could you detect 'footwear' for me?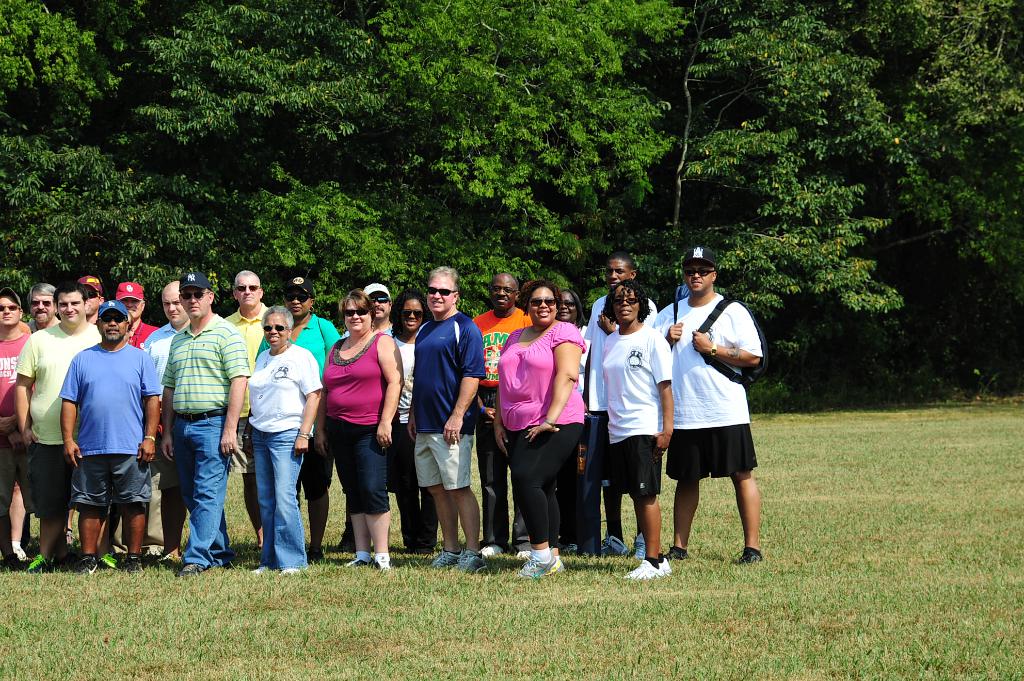
Detection result: box(104, 553, 120, 567).
